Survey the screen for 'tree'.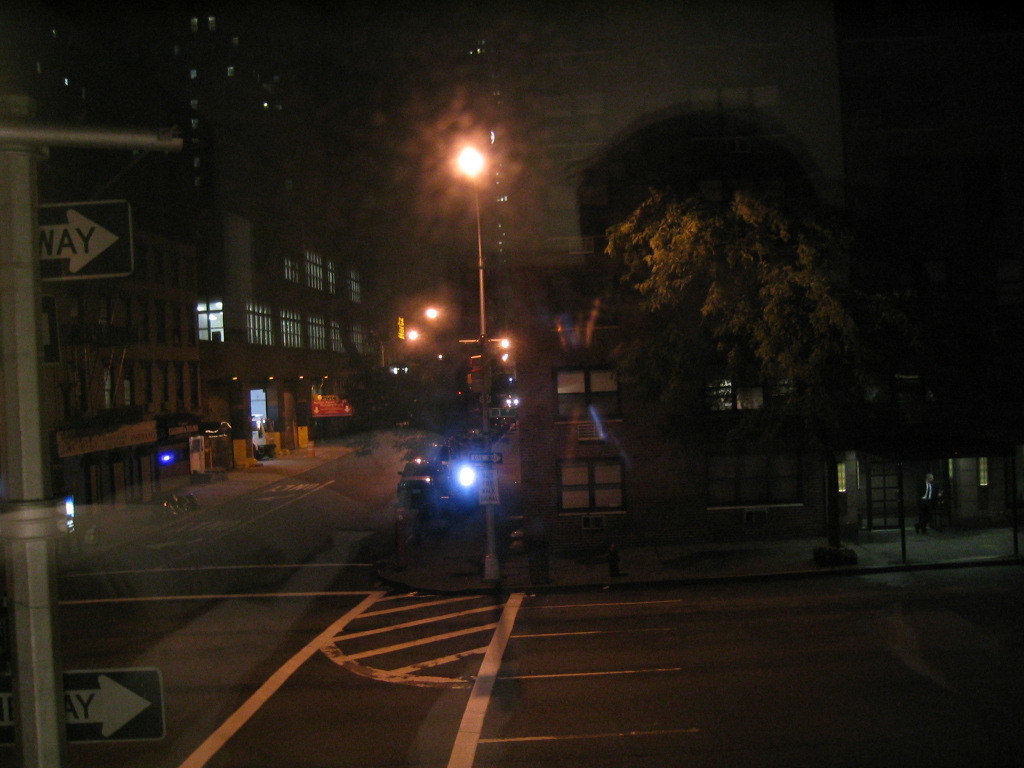
Survey found: bbox(599, 187, 864, 585).
